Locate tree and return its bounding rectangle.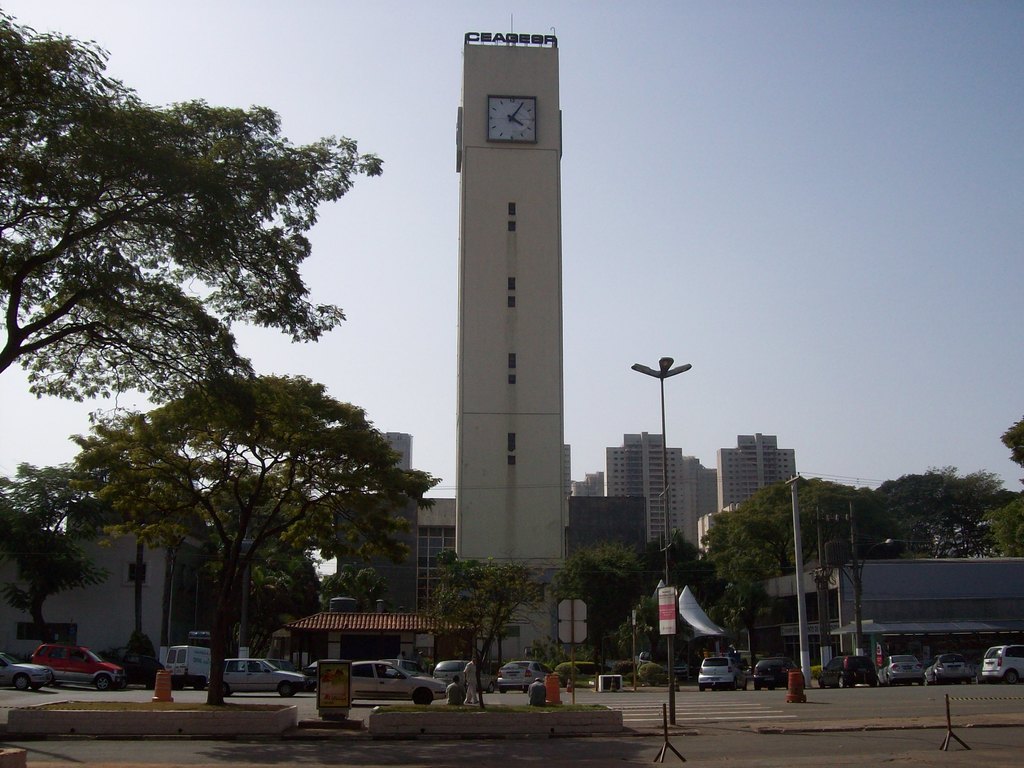
70 373 456 712.
